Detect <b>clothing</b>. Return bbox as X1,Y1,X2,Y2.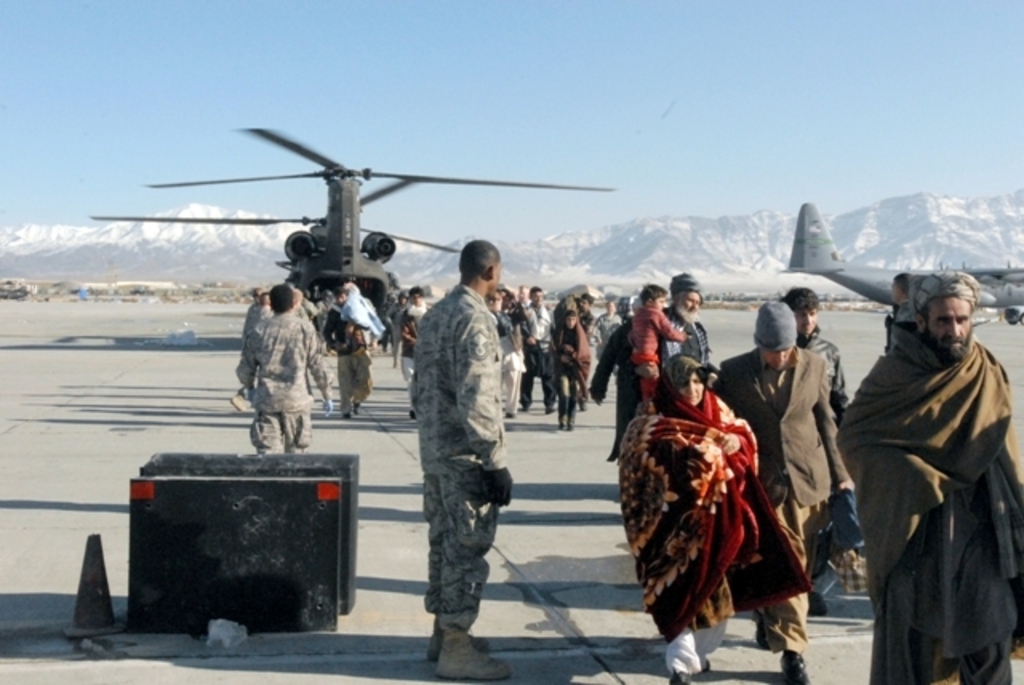
254,315,330,451.
